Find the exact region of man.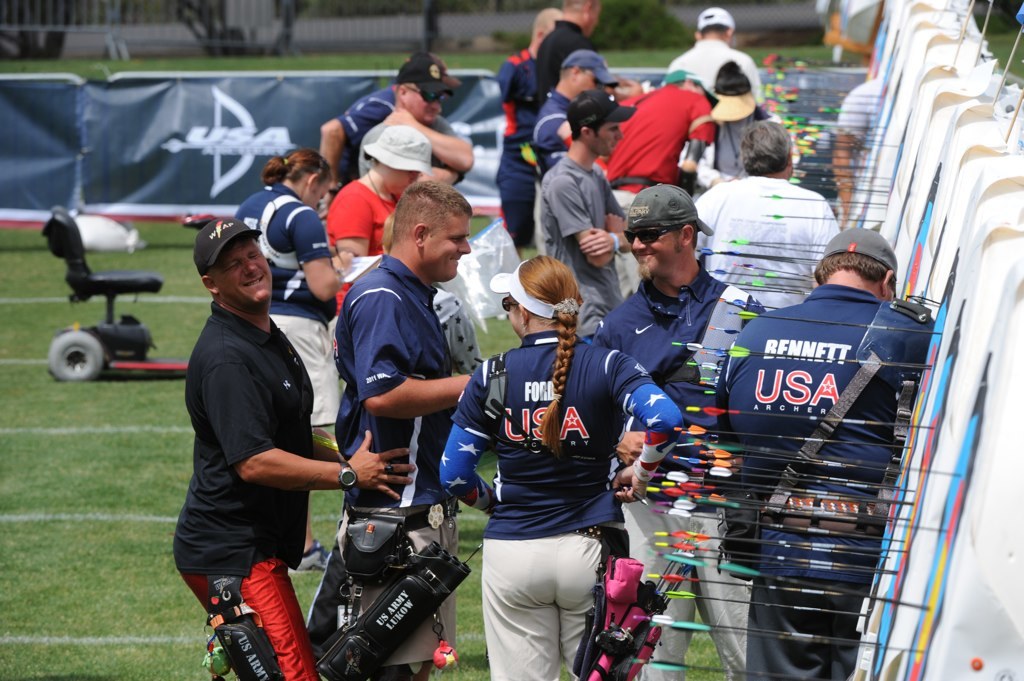
Exact region: (left=691, top=125, right=843, bottom=359).
